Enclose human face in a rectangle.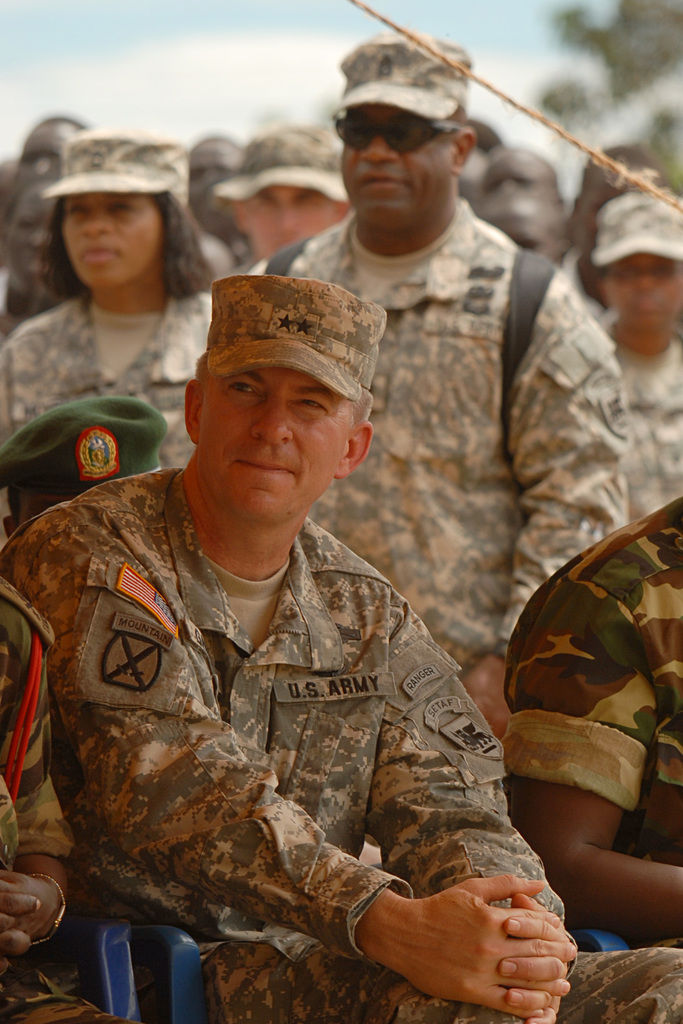
pyautogui.locateOnScreen(331, 104, 450, 237).
